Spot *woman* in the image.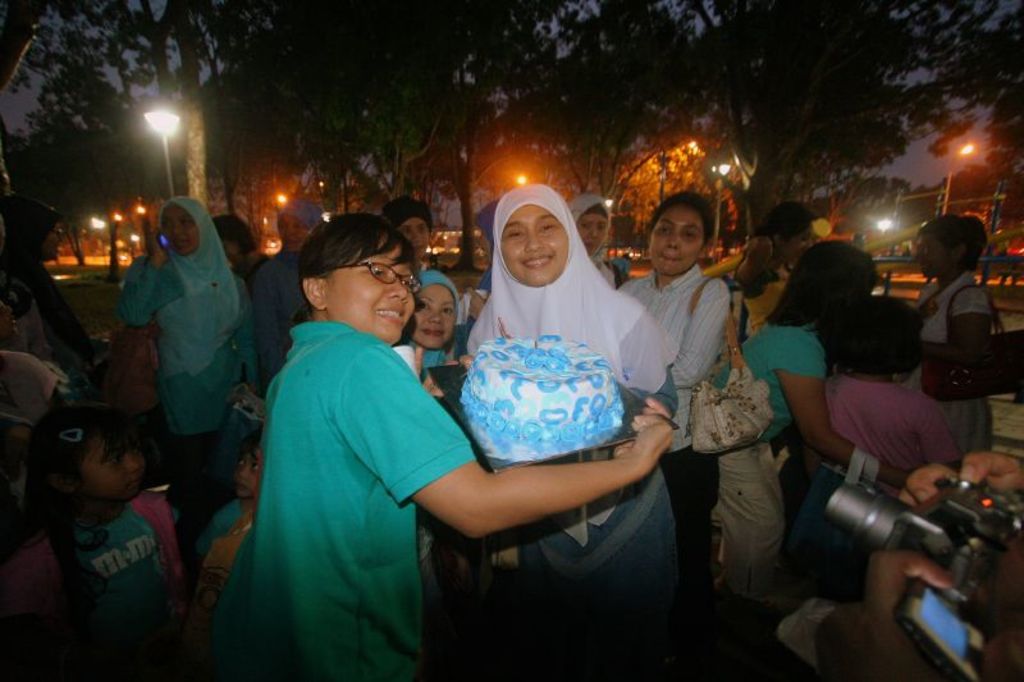
*woman* found at region(564, 192, 641, 288).
